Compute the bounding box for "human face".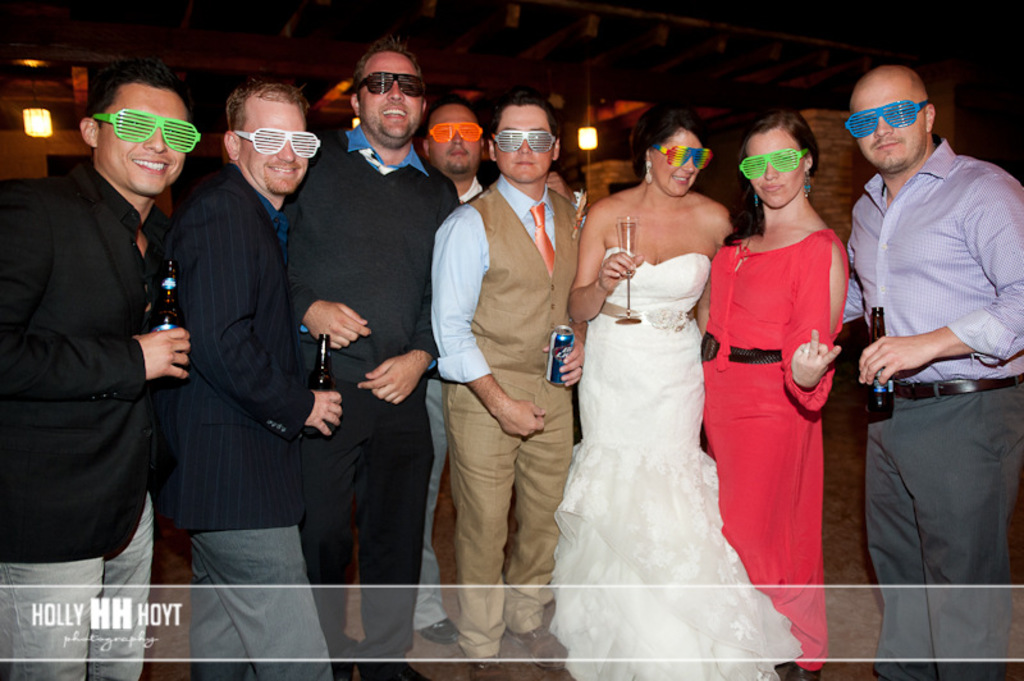
<bbox>744, 128, 804, 211</bbox>.
